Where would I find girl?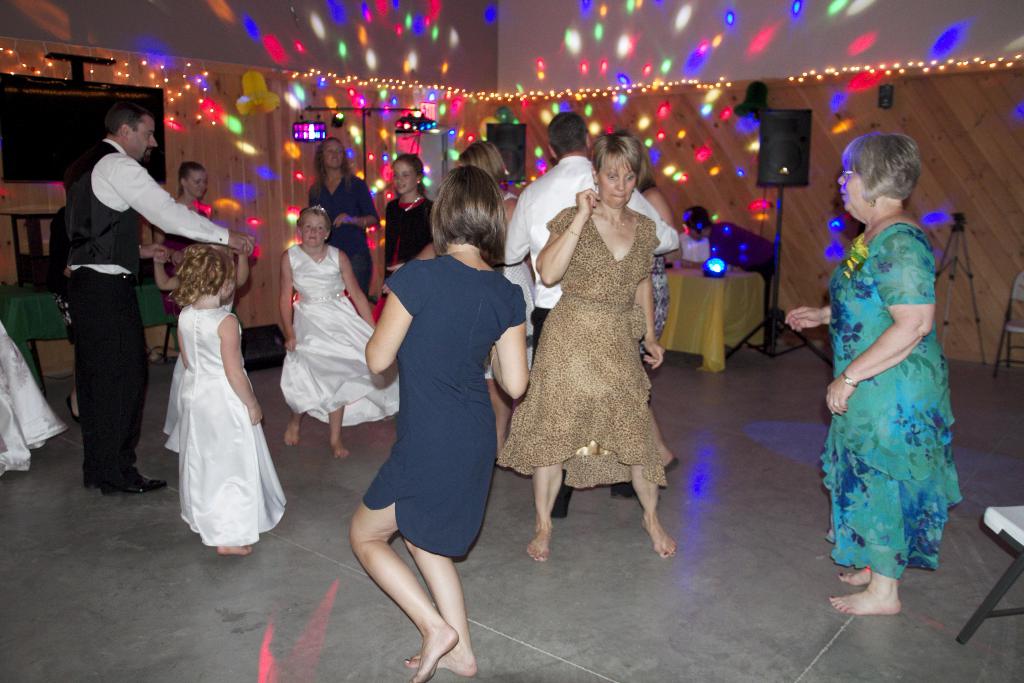
At Rect(152, 235, 250, 457).
